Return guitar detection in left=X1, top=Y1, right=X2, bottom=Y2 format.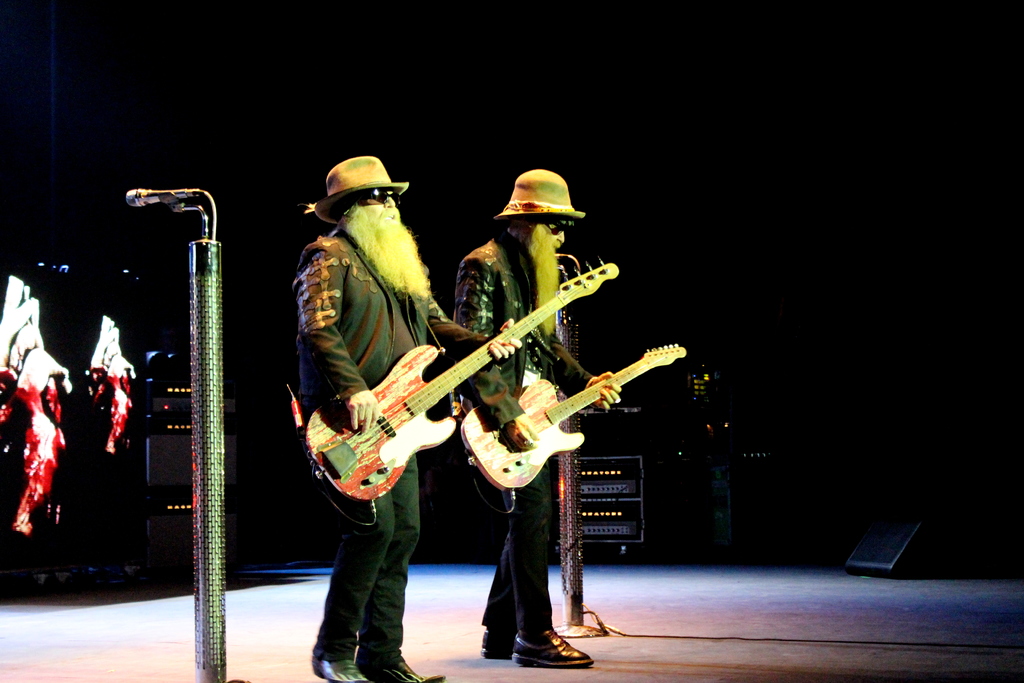
left=303, top=265, right=624, bottom=504.
